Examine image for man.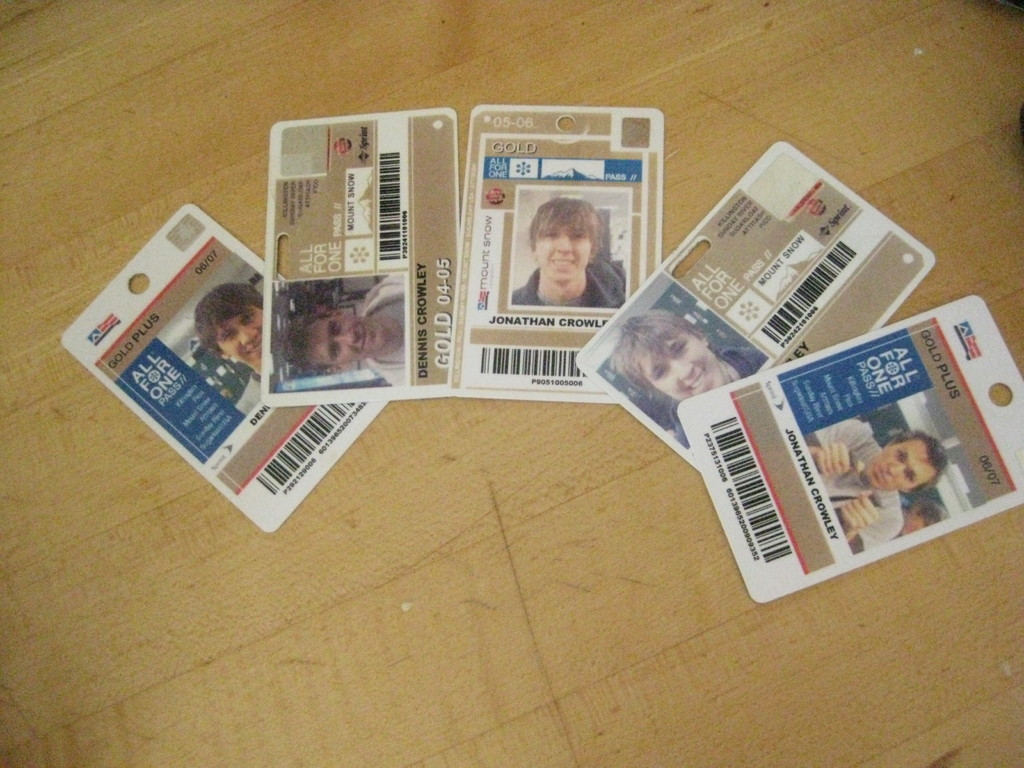
Examination result: x1=485, y1=184, x2=645, y2=332.
